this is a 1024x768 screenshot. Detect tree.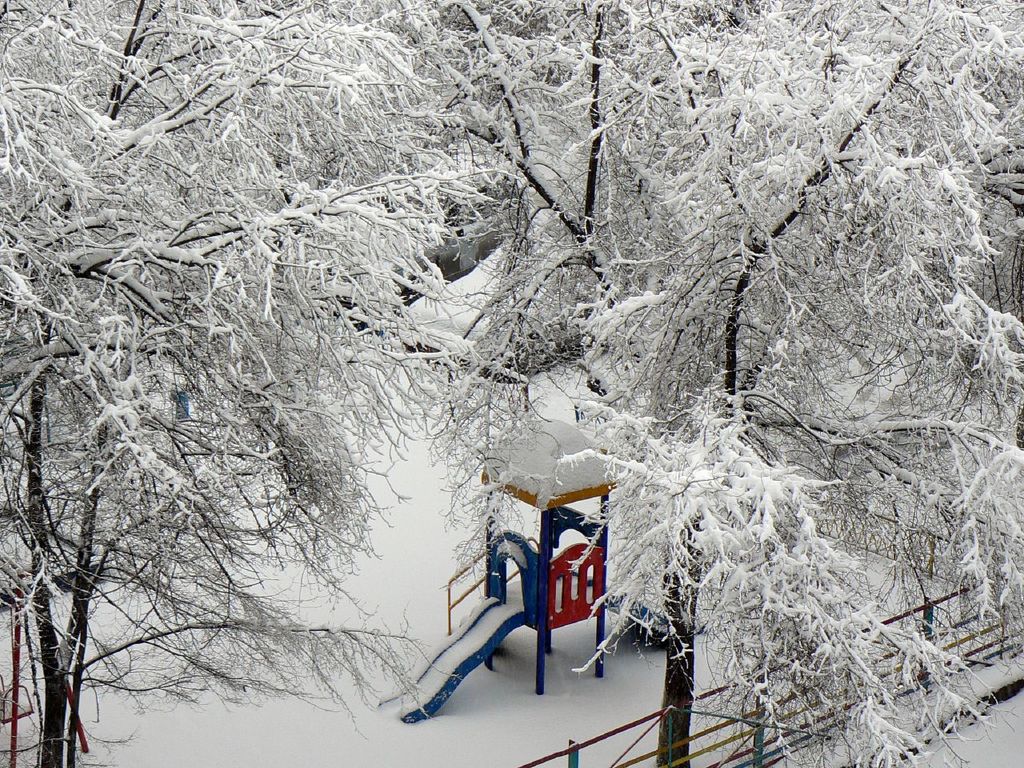
<region>0, 0, 441, 767</region>.
